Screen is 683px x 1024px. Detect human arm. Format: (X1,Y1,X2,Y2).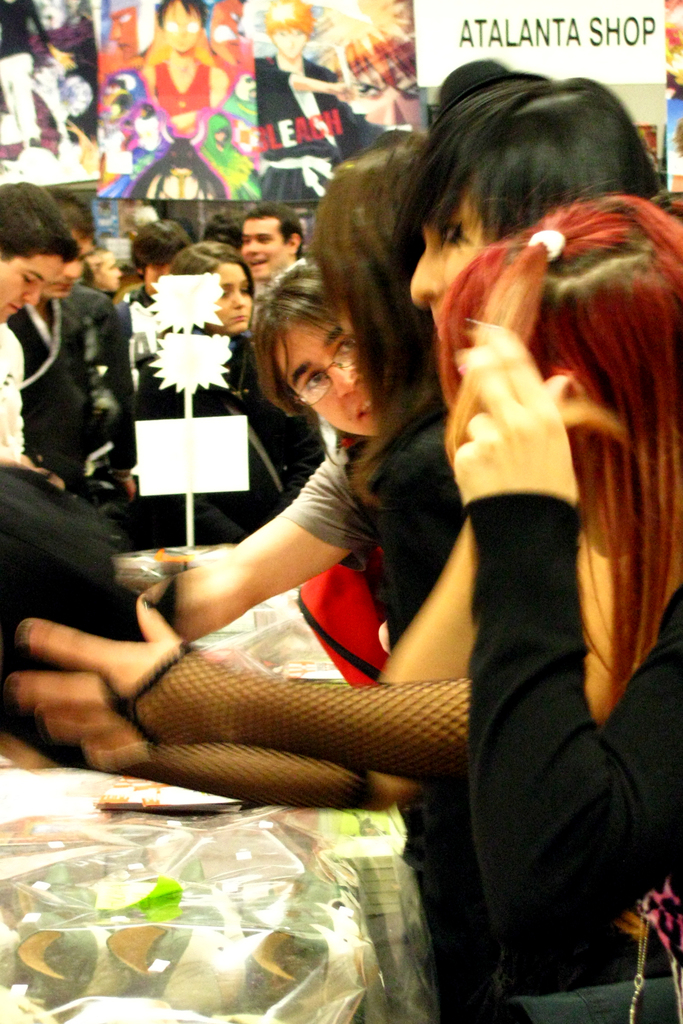
(143,443,376,642).
